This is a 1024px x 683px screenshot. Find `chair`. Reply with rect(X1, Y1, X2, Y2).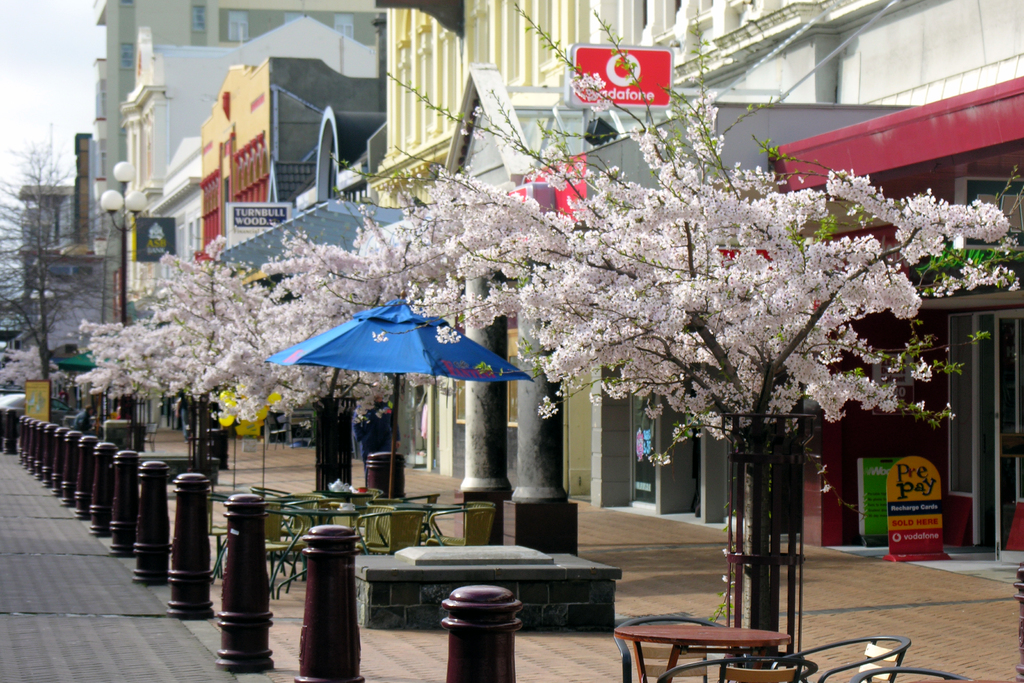
rect(354, 513, 425, 563).
